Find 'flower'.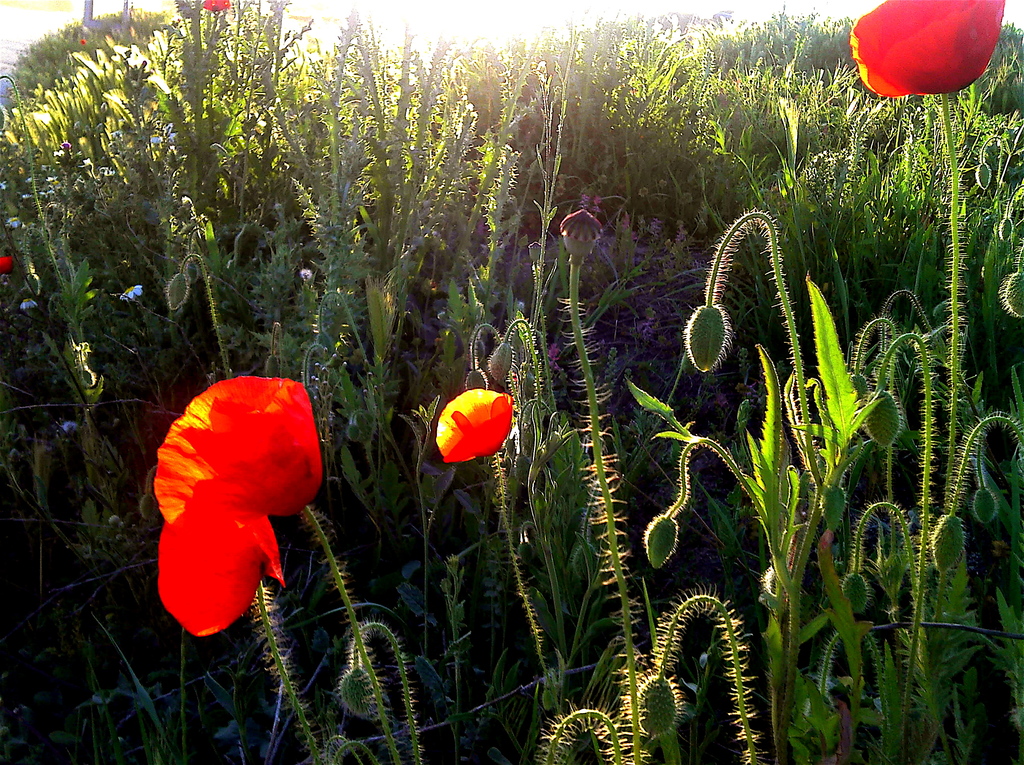
BBox(204, 0, 232, 12).
